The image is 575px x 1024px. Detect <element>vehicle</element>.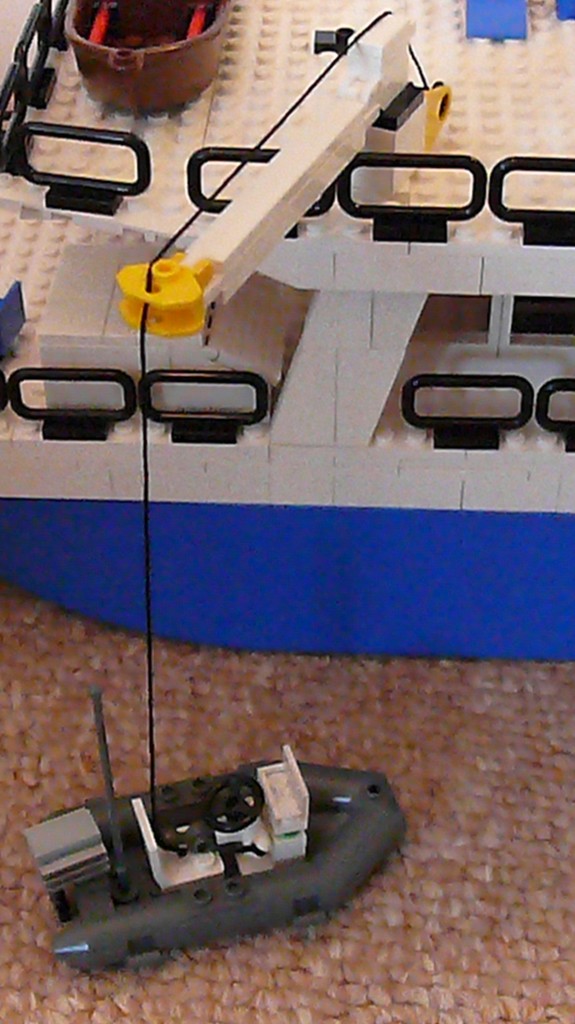
Detection: bbox=(0, 0, 574, 660).
